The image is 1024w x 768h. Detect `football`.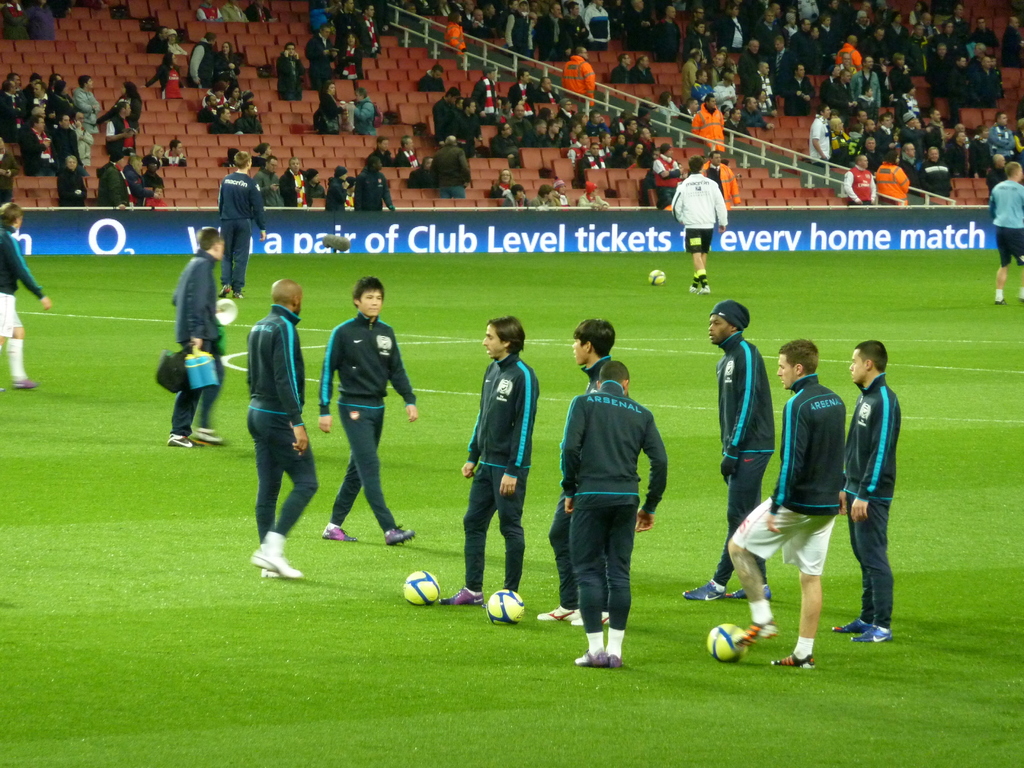
Detection: [703,623,753,663].
